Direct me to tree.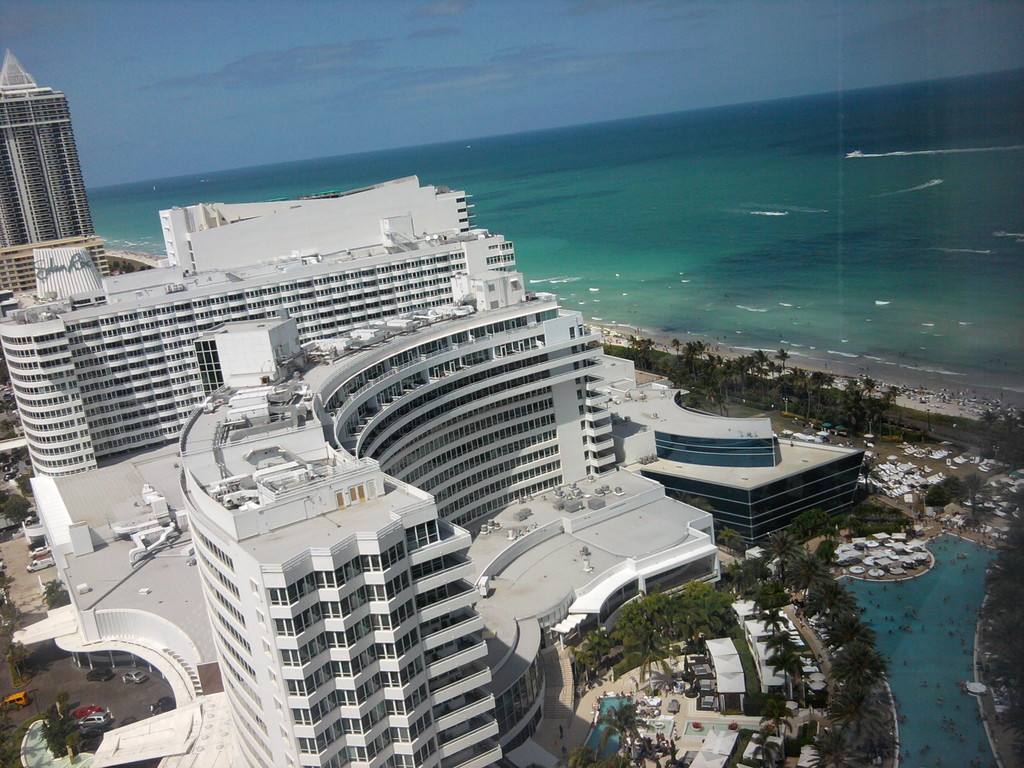
Direction: (975,408,1023,470).
